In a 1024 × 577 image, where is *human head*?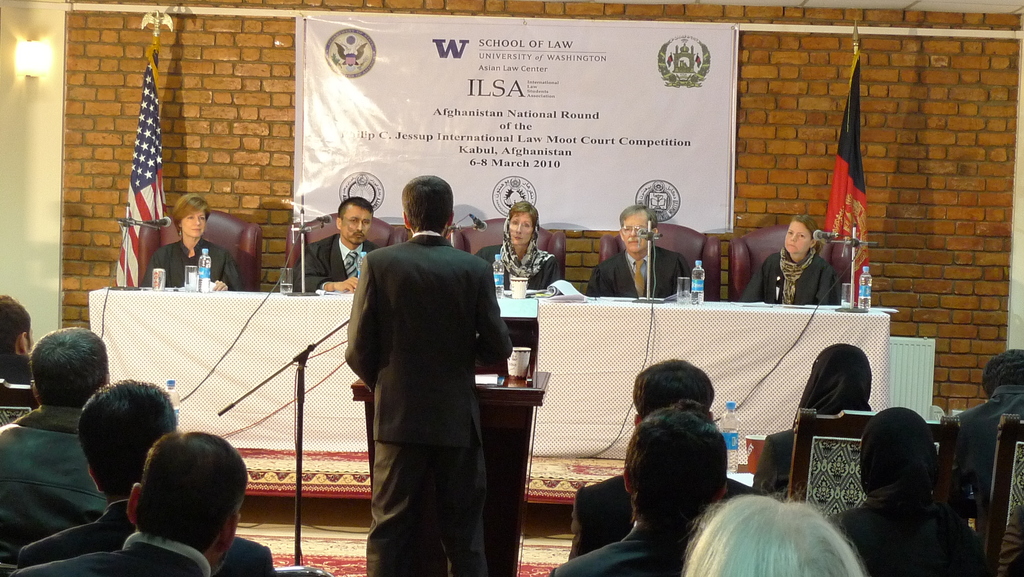
BBox(169, 190, 211, 237).
